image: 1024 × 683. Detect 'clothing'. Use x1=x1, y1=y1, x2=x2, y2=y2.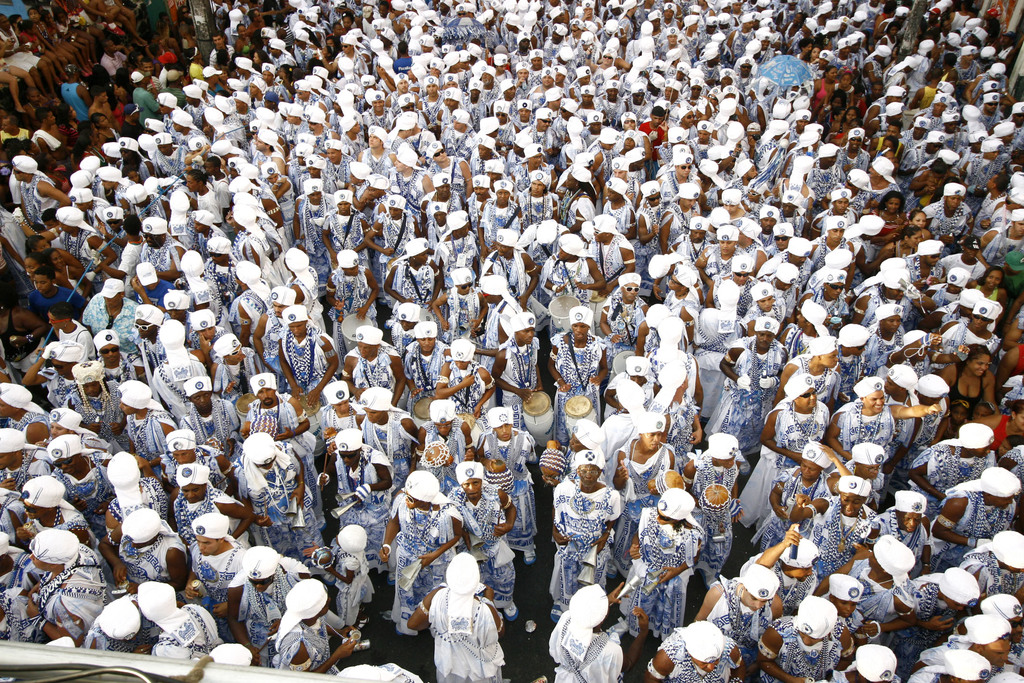
x1=945, y1=487, x2=1023, y2=528.
